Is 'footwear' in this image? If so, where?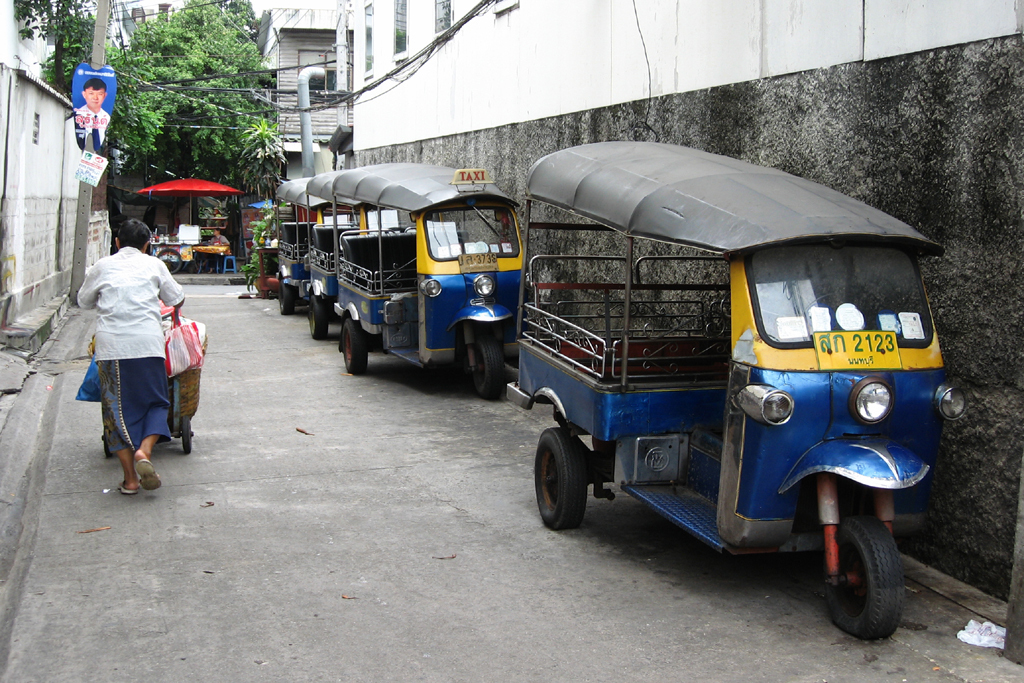
Yes, at [x1=207, y1=269, x2=214, y2=274].
